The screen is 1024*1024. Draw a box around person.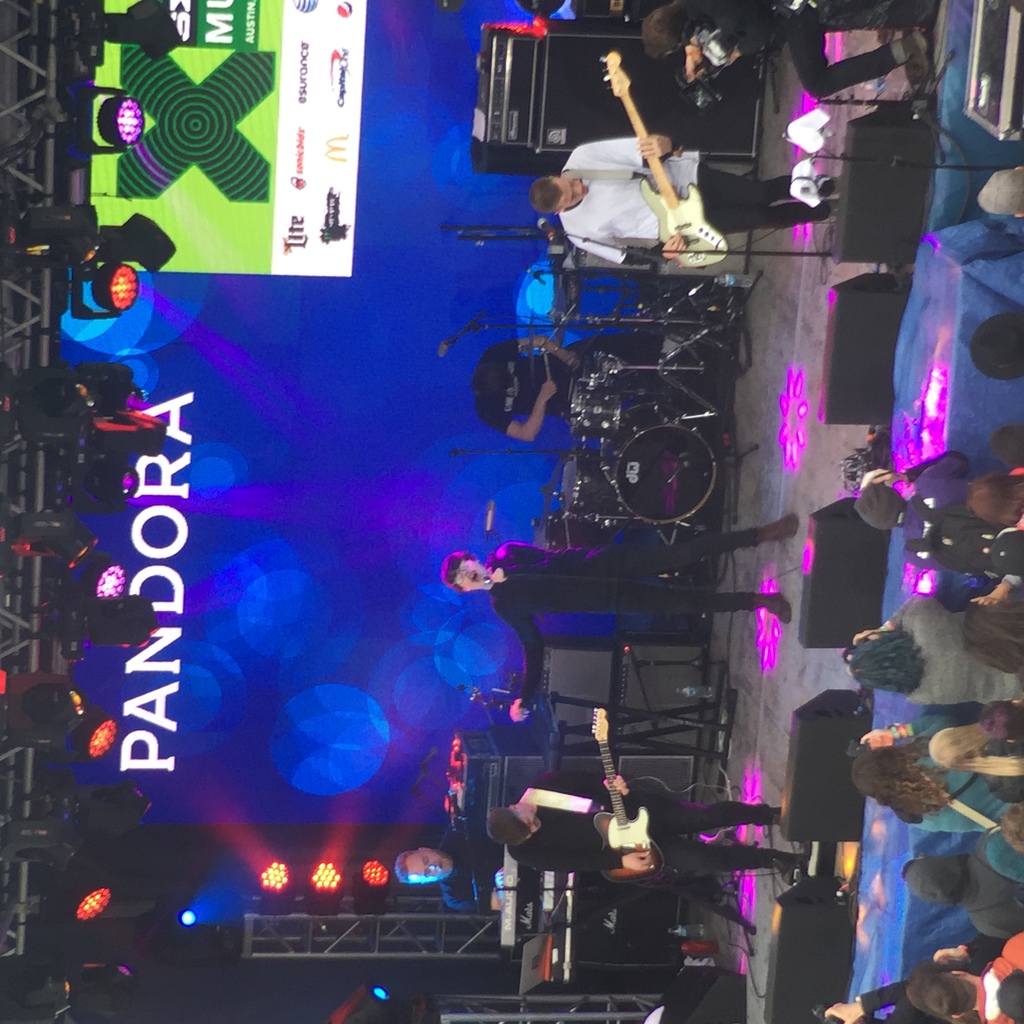
locate(383, 793, 739, 912).
